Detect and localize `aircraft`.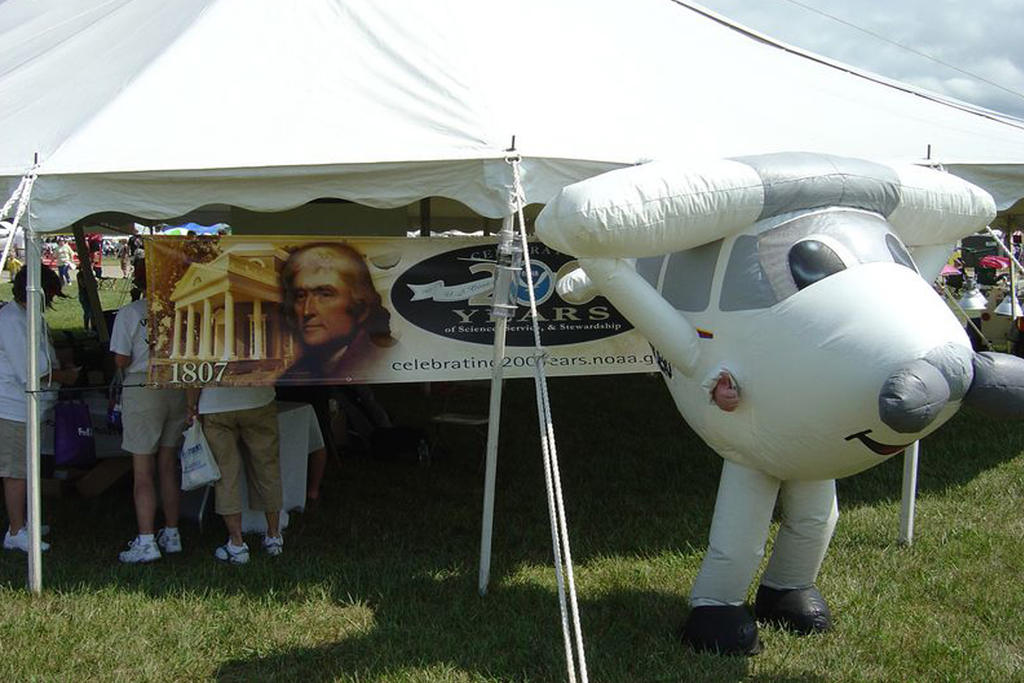
Localized at detection(543, 140, 1023, 652).
